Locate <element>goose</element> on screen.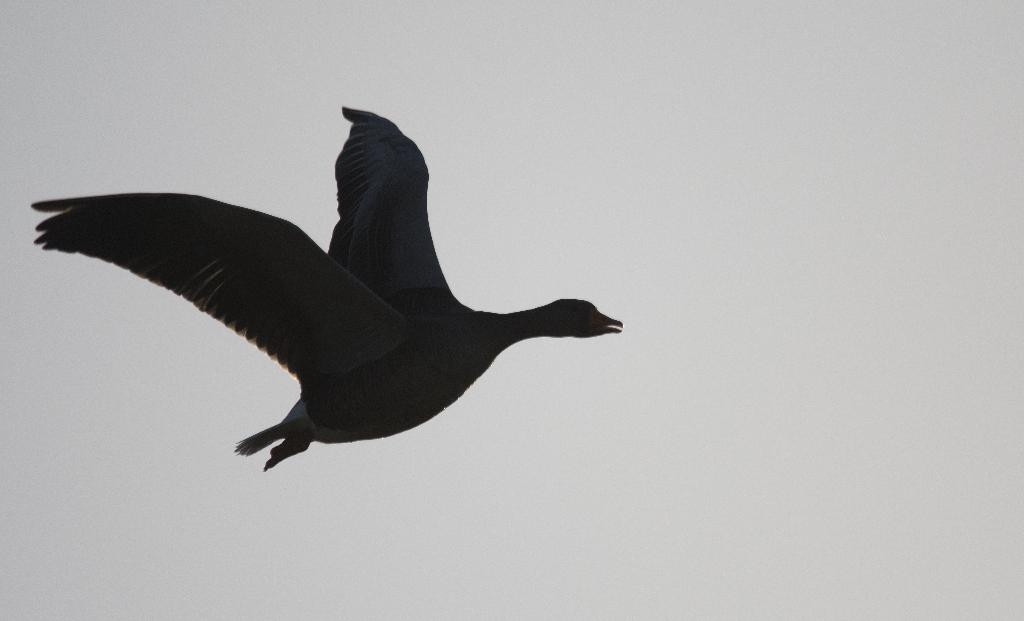
On screen at [26, 103, 621, 472].
